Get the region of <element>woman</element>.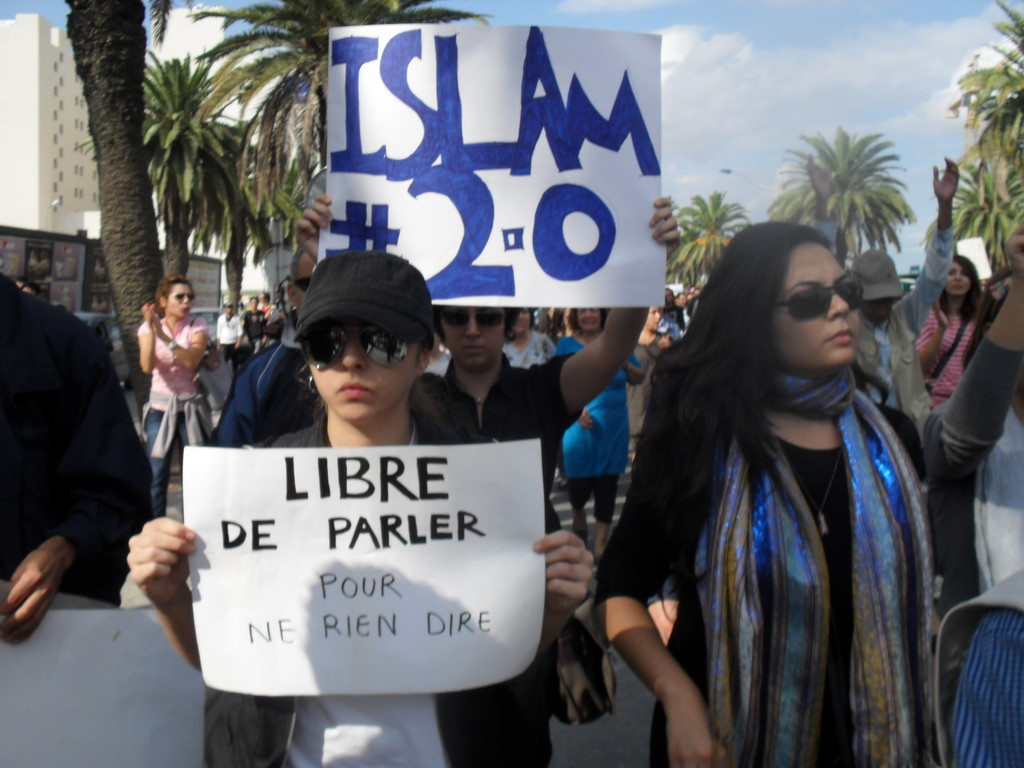
<region>551, 307, 638, 556</region>.
